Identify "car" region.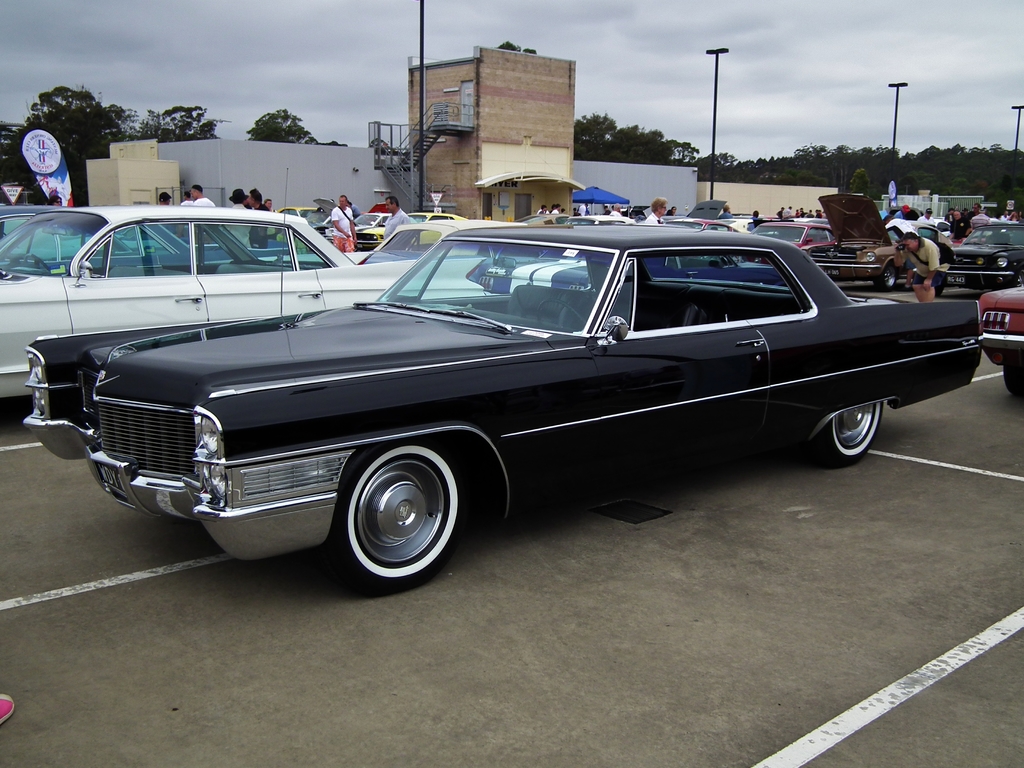
Region: <region>33, 220, 982, 594</region>.
